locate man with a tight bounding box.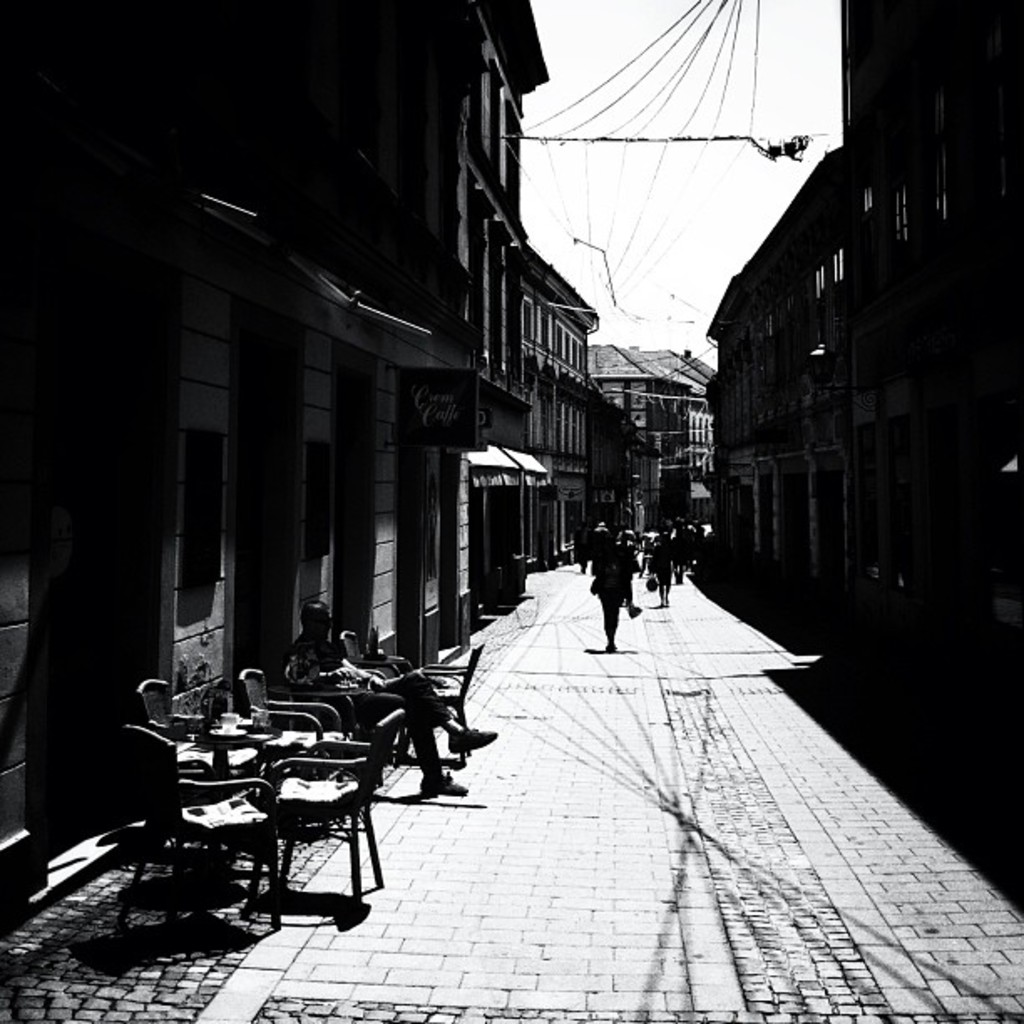
(284, 599, 497, 798).
